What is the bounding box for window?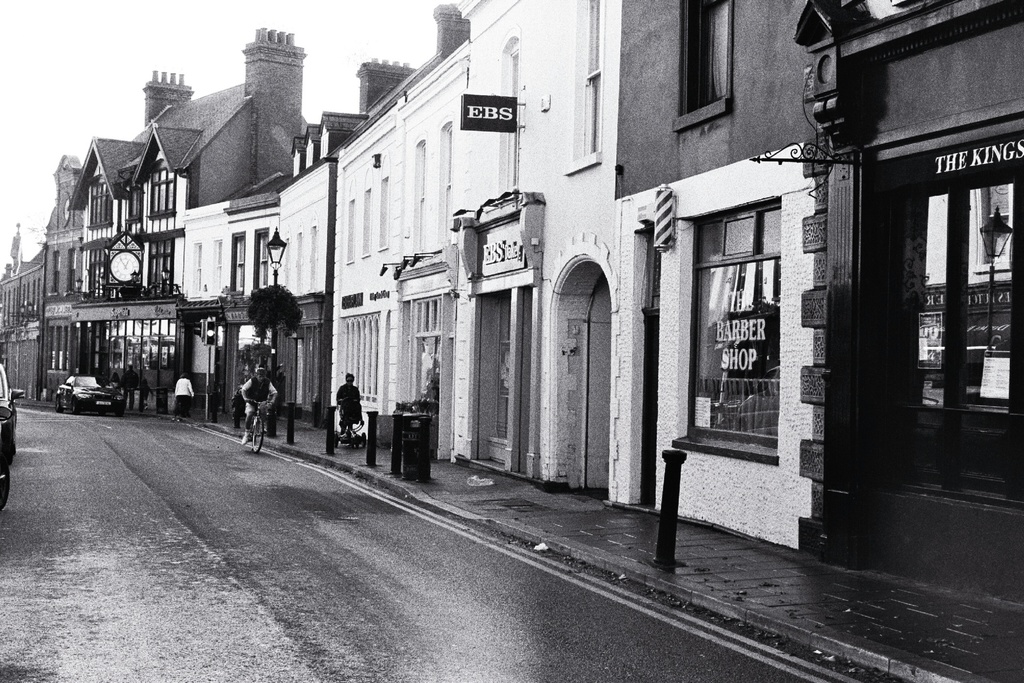
<region>502, 43, 522, 190</region>.
